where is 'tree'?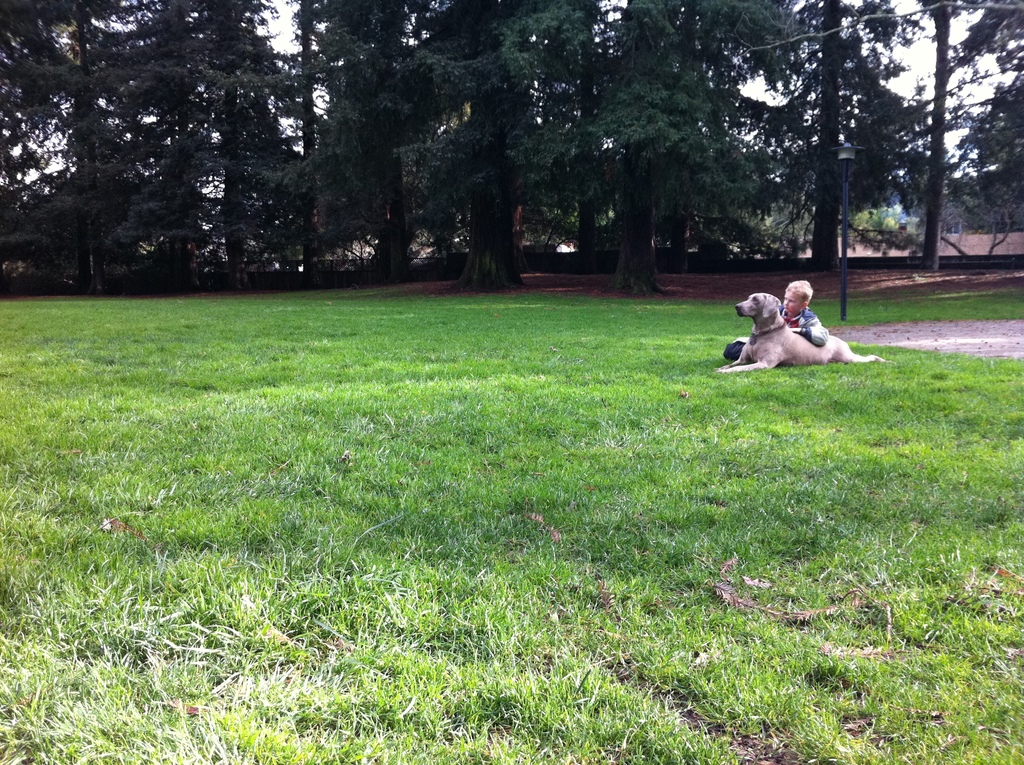
{"left": 695, "top": 33, "right": 988, "bottom": 277}.
